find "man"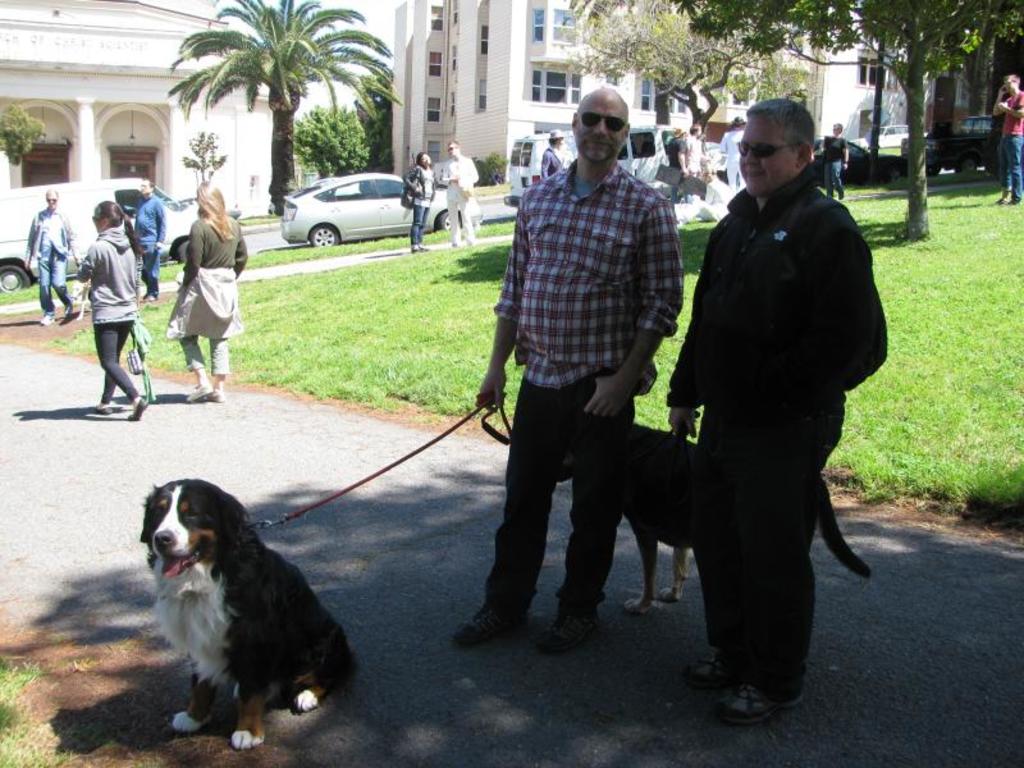
{"x1": 544, "y1": 131, "x2": 570, "y2": 179}
